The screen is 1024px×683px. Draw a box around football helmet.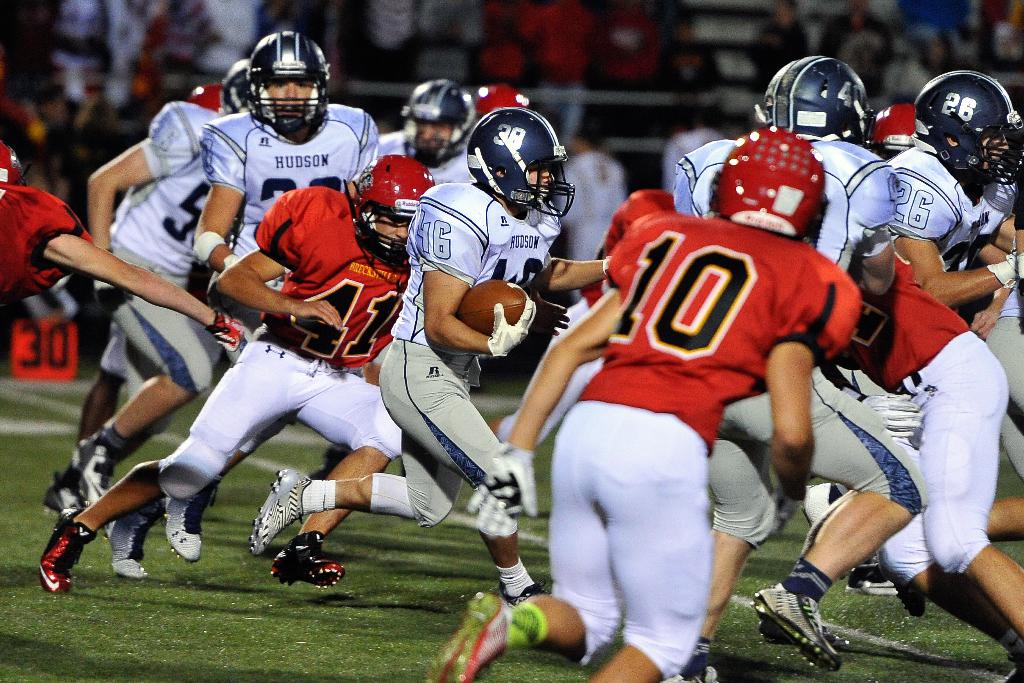
l=243, t=30, r=333, b=139.
